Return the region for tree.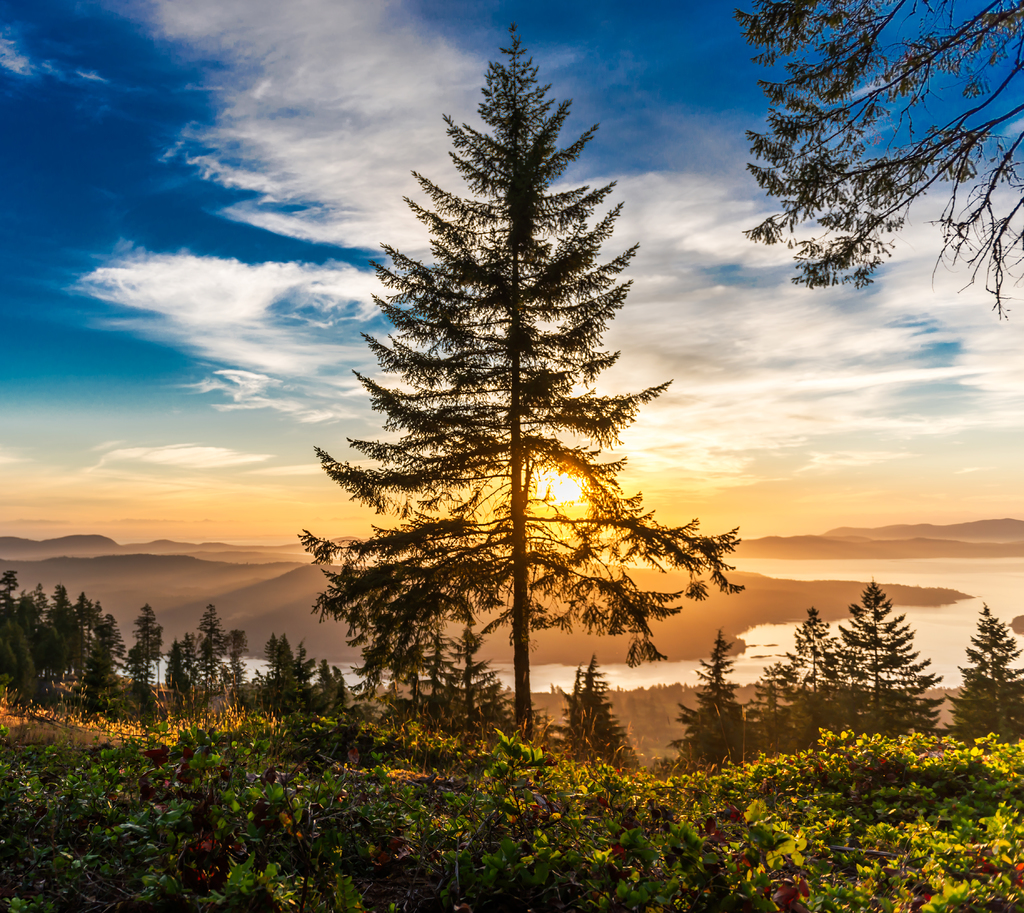
l=808, t=575, r=945, b=759.
